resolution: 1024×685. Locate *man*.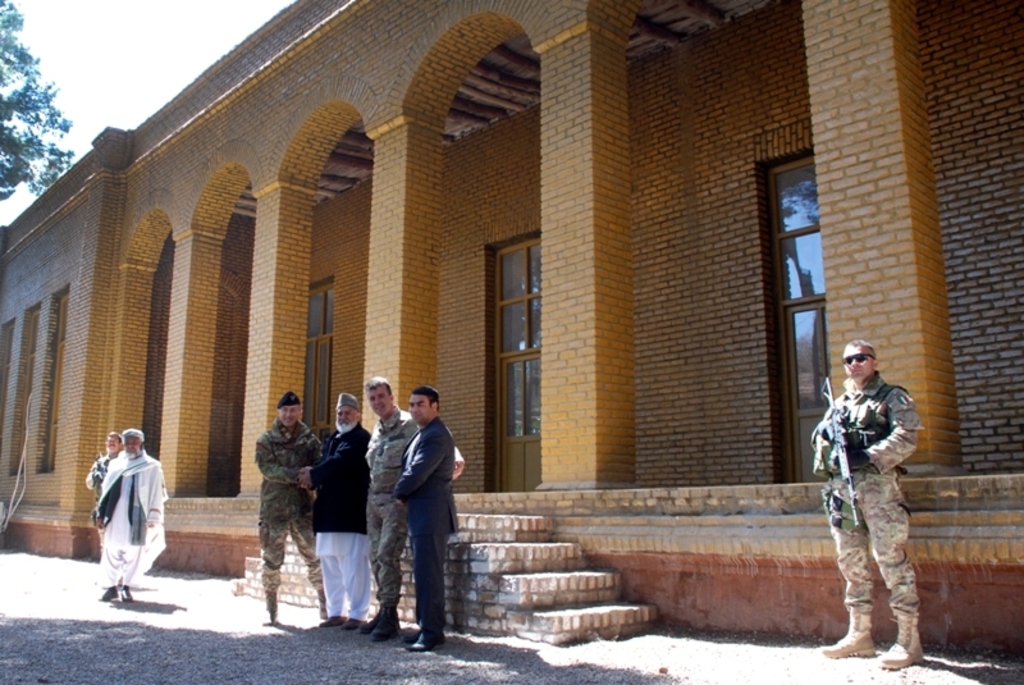
<bbox>86, 425, 120, 503</bbox>.
